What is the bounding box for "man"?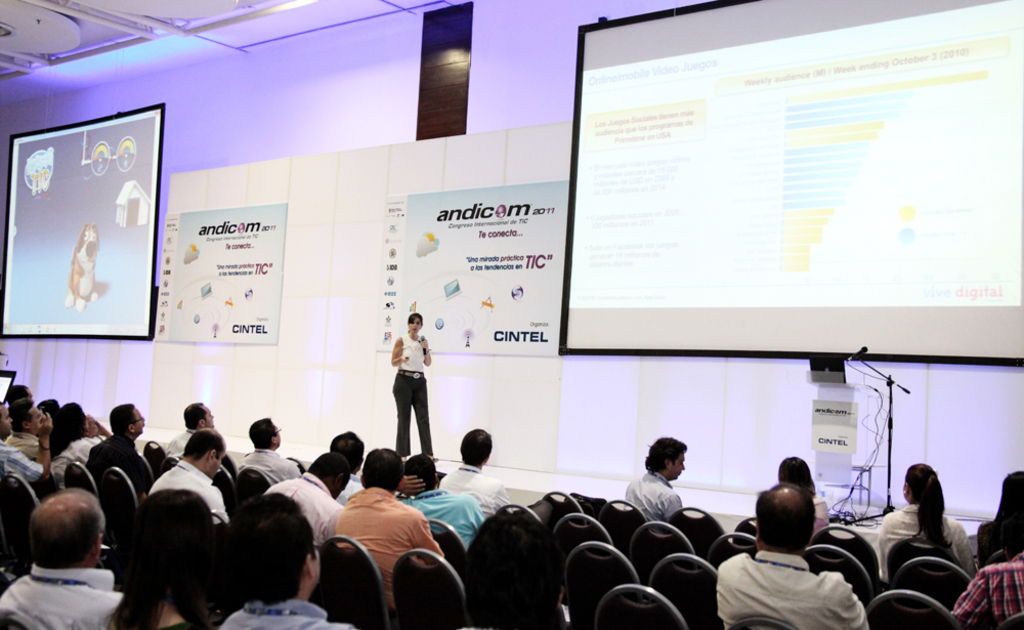
l=84, t=400, r=158, b=501.
